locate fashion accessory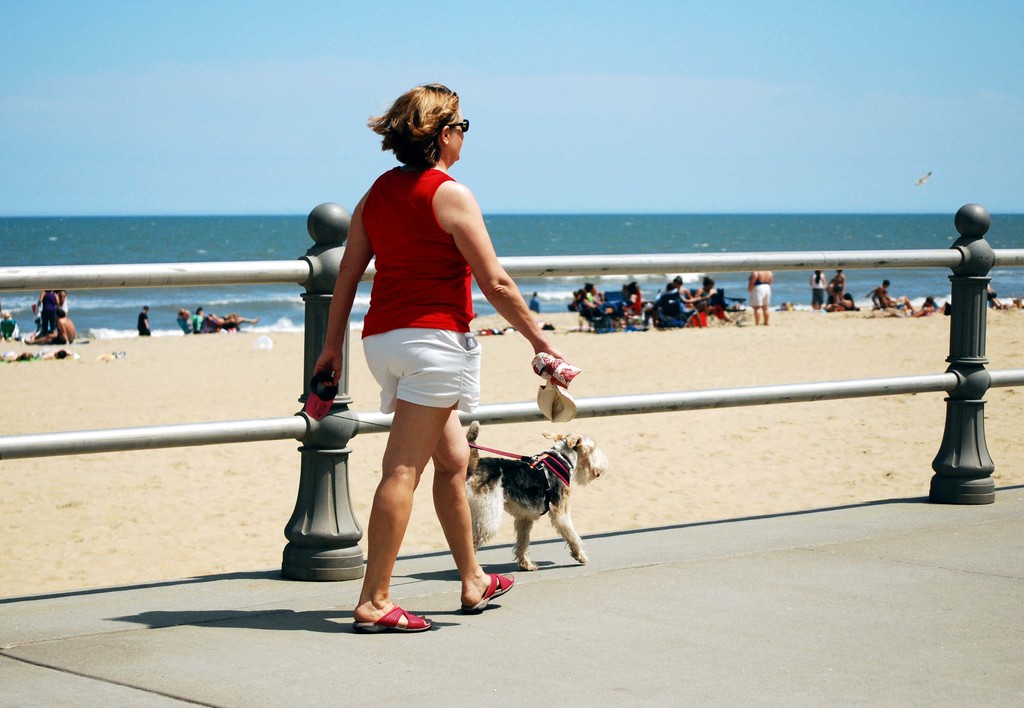
<region>447, 117, 473, 134</region>
